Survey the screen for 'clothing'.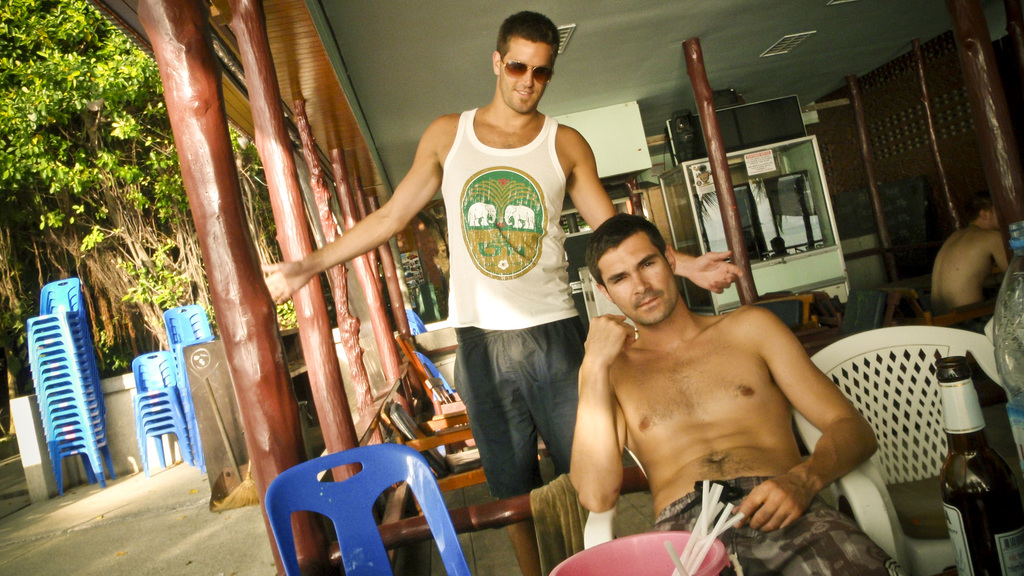
Survey found: box=[934, 294, 998, 374].
